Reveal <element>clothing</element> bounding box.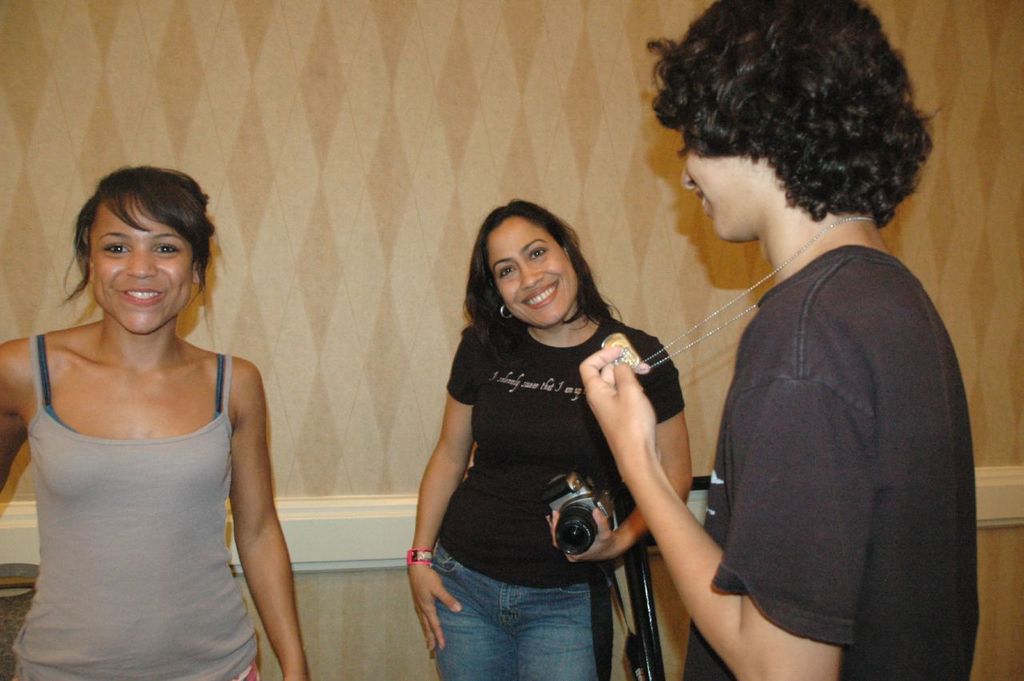
Revealed: box(12, 337, 260, 680).
